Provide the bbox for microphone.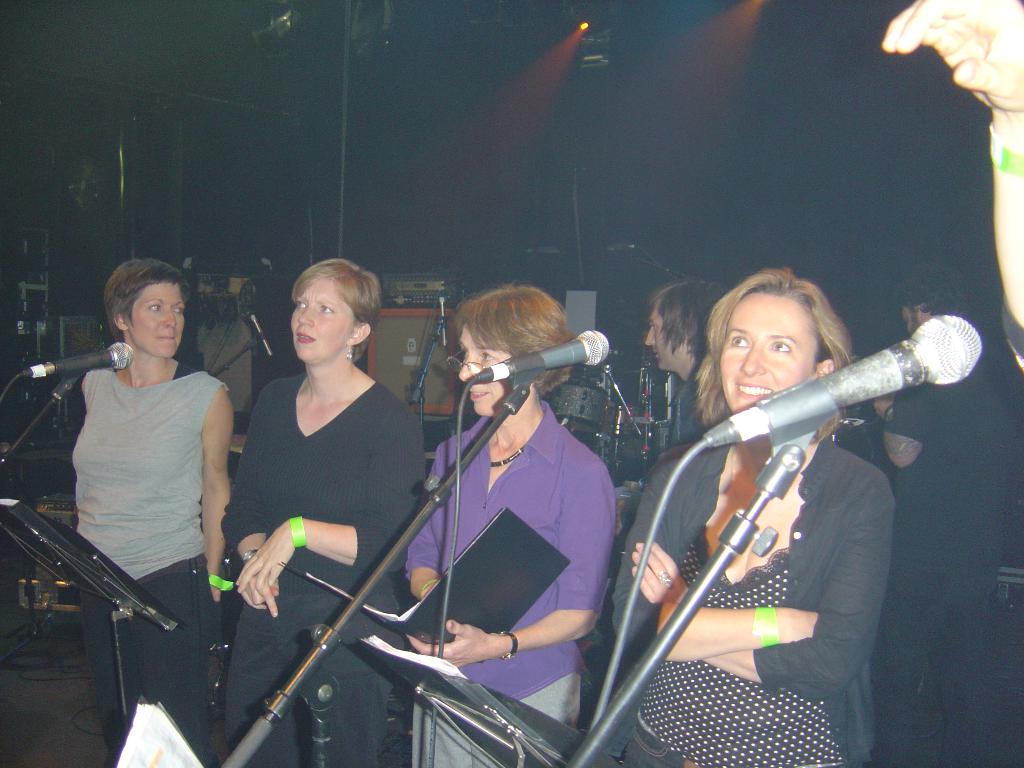
select_region(467, 331, 608, 378).
